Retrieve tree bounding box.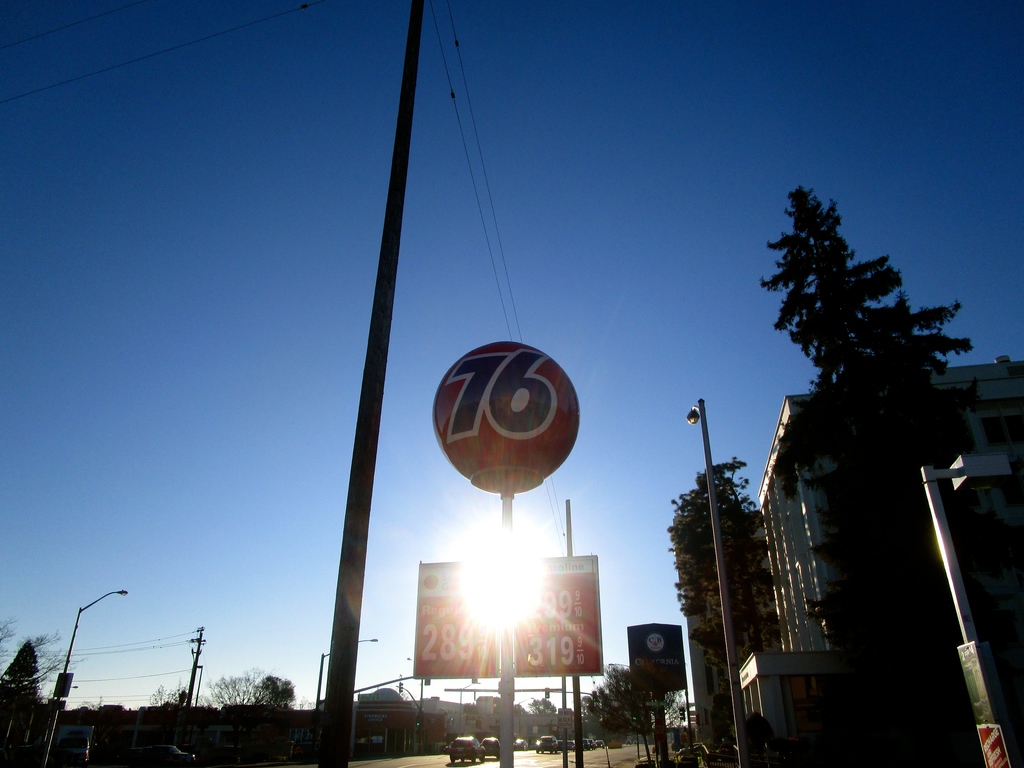
Bounding box: rect(157, 678, 218, 717).
